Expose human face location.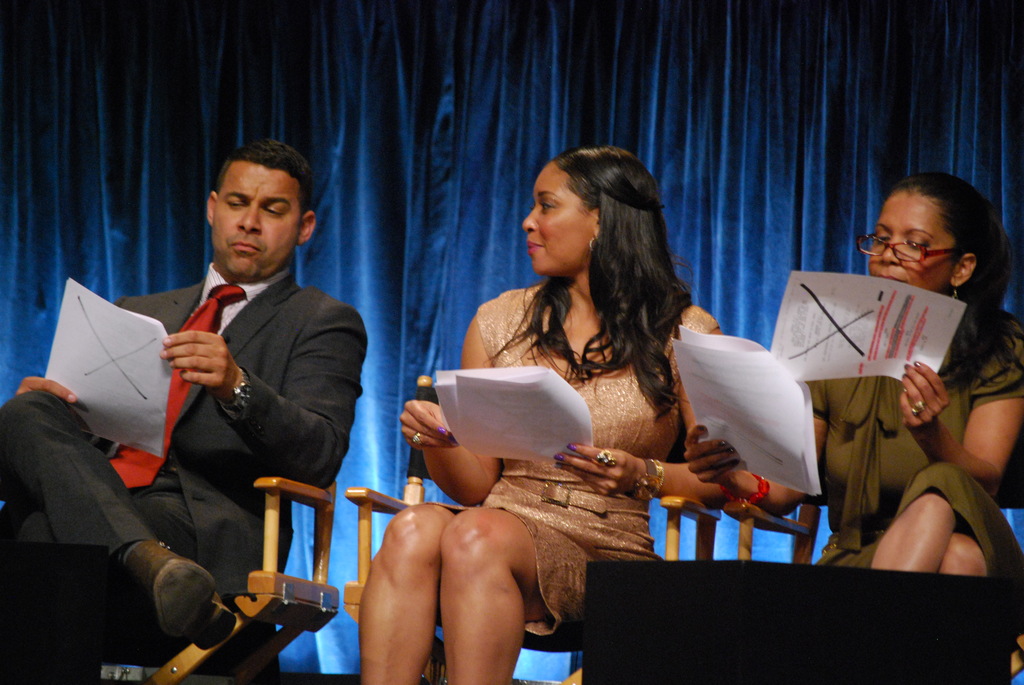
Exposed at rect(518, 156, 596, 277).
